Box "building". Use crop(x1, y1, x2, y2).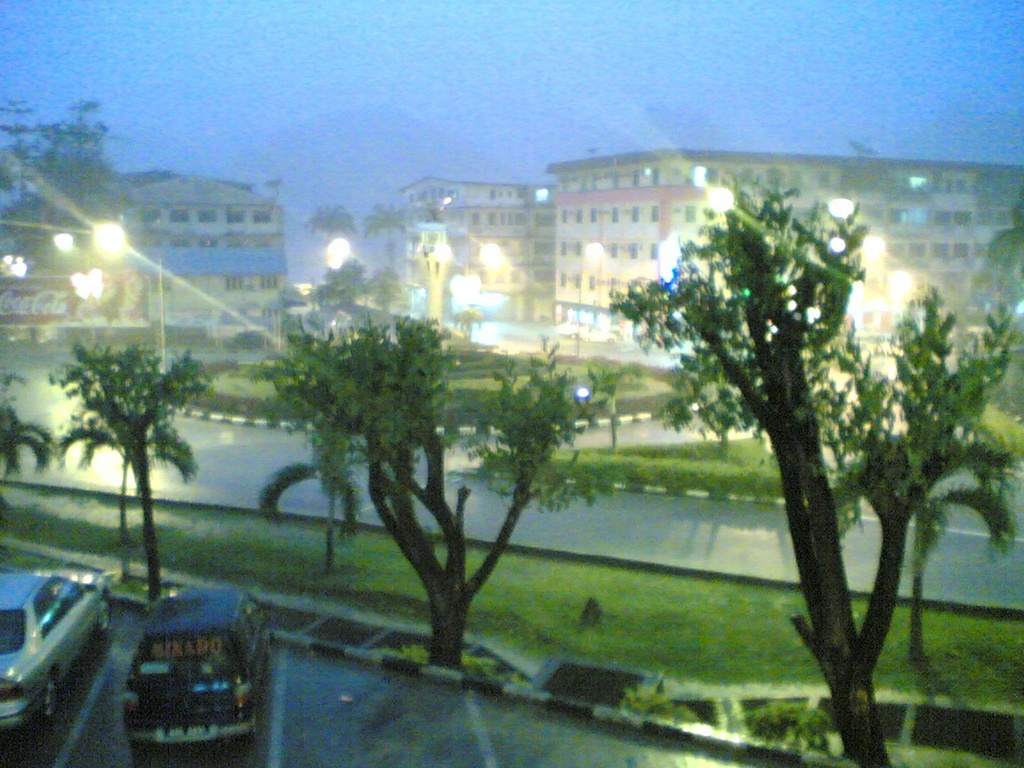
crop(401, 176, 560, 323).
